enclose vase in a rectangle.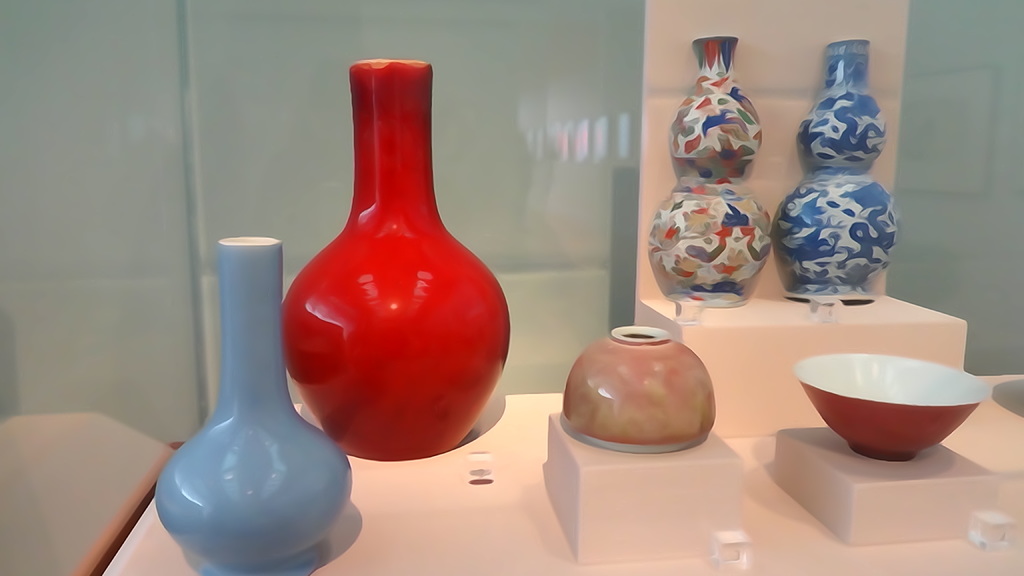
280:57:511:461.
